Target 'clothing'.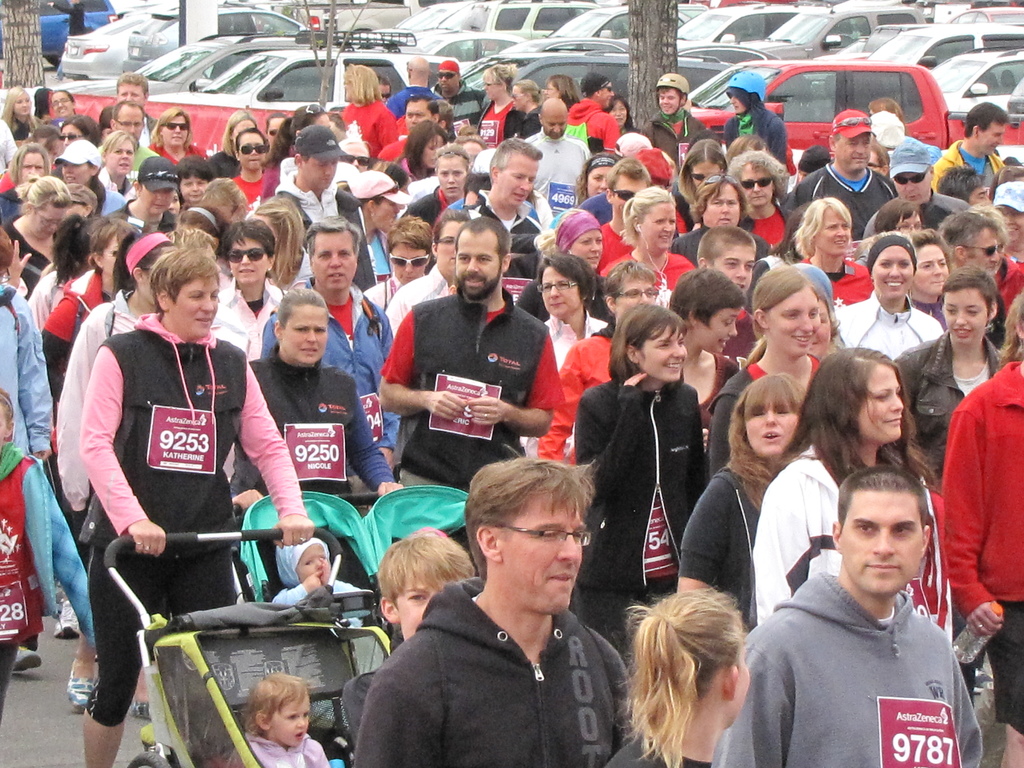
Target region: x1=742 y1=543 x2=995 y2=756.
